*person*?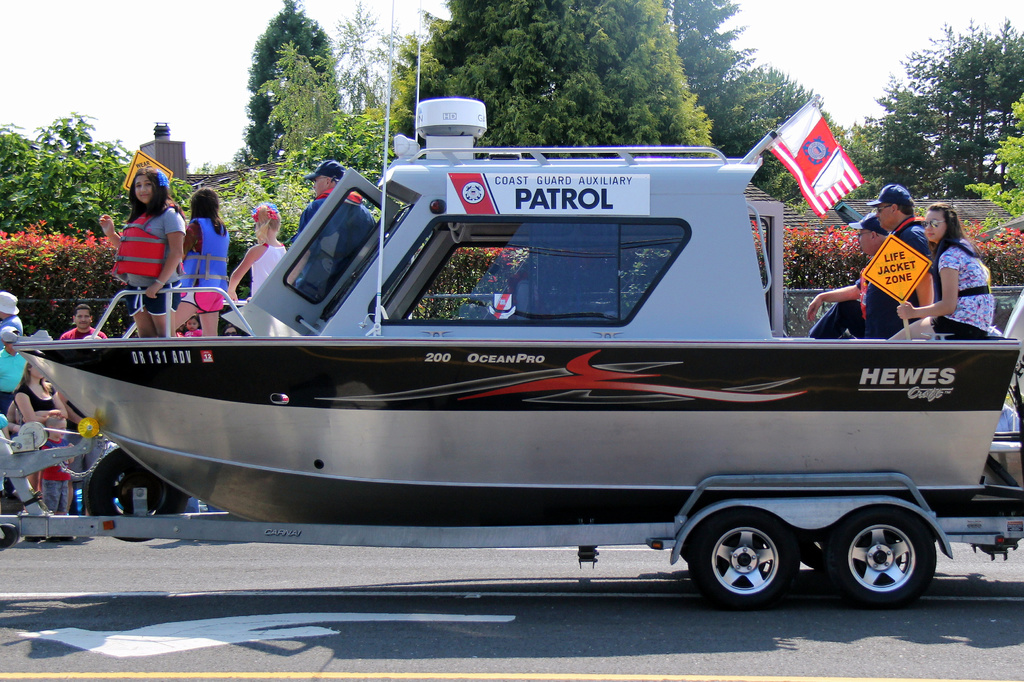
{"left": 12, "top": 356, "right": 102, "bottom": 454}
